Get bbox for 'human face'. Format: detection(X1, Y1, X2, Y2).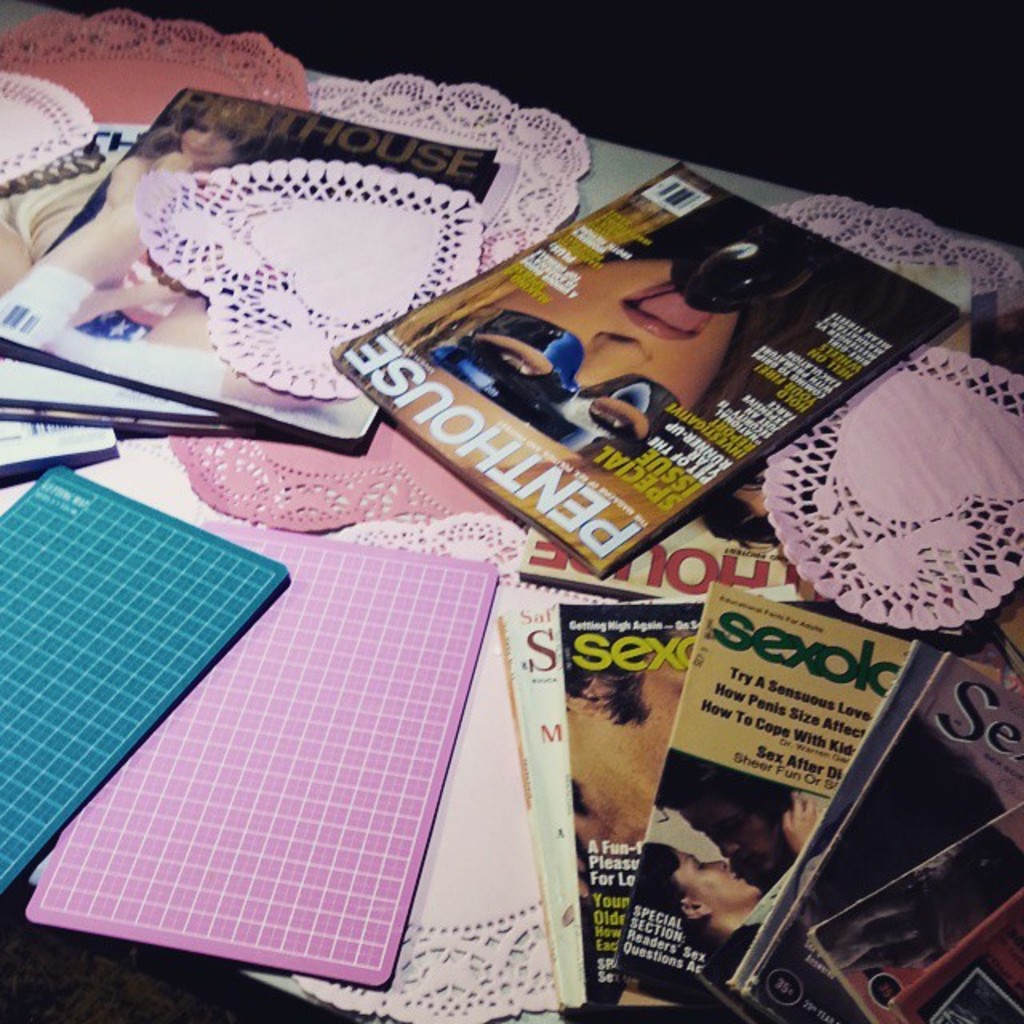
detection(678, 848, 768, 914).
